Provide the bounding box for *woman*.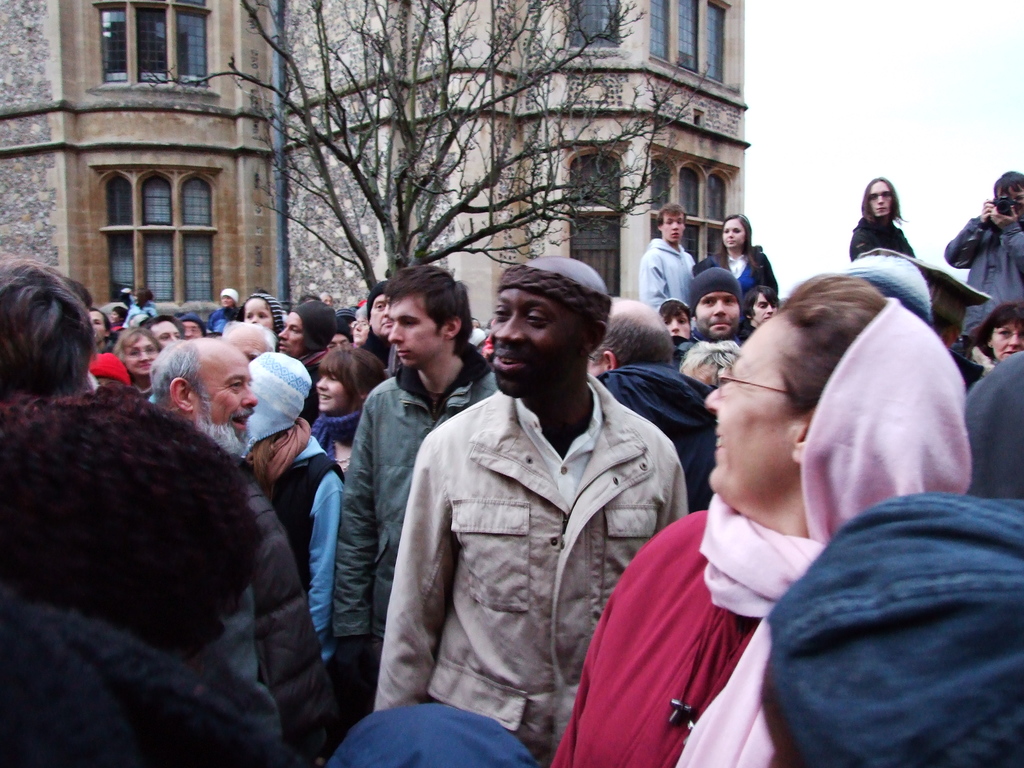
555/270/972/767.
